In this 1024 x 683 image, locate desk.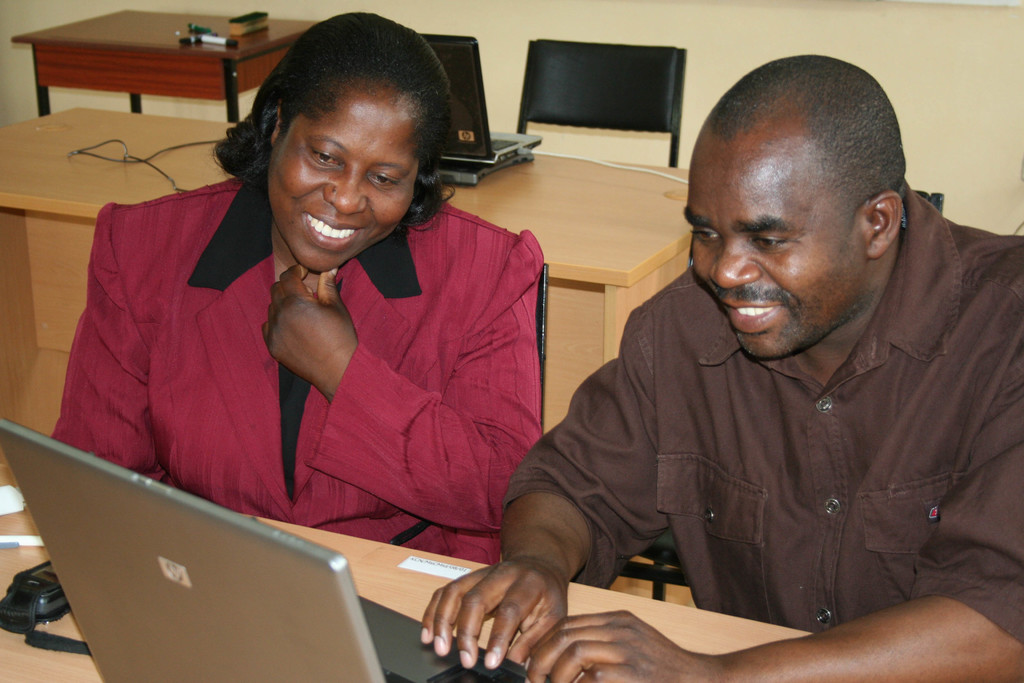
Bounding box: select_region(0, 103, 691, 466).
